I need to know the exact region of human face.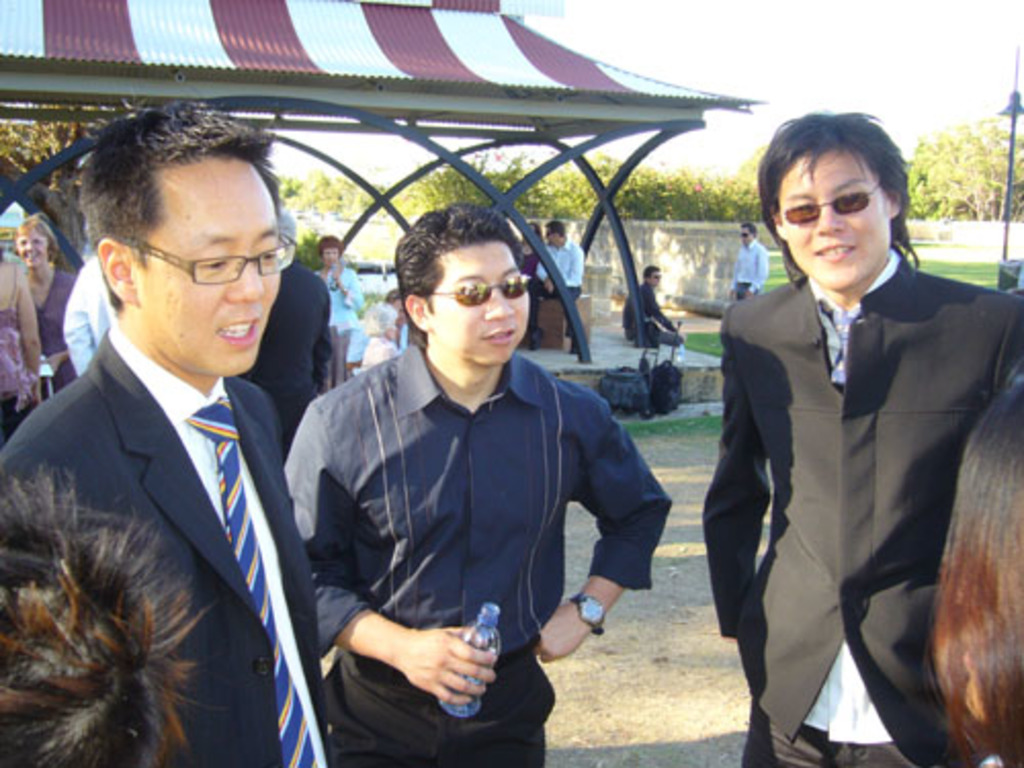
Region: 143,166,283,373.
